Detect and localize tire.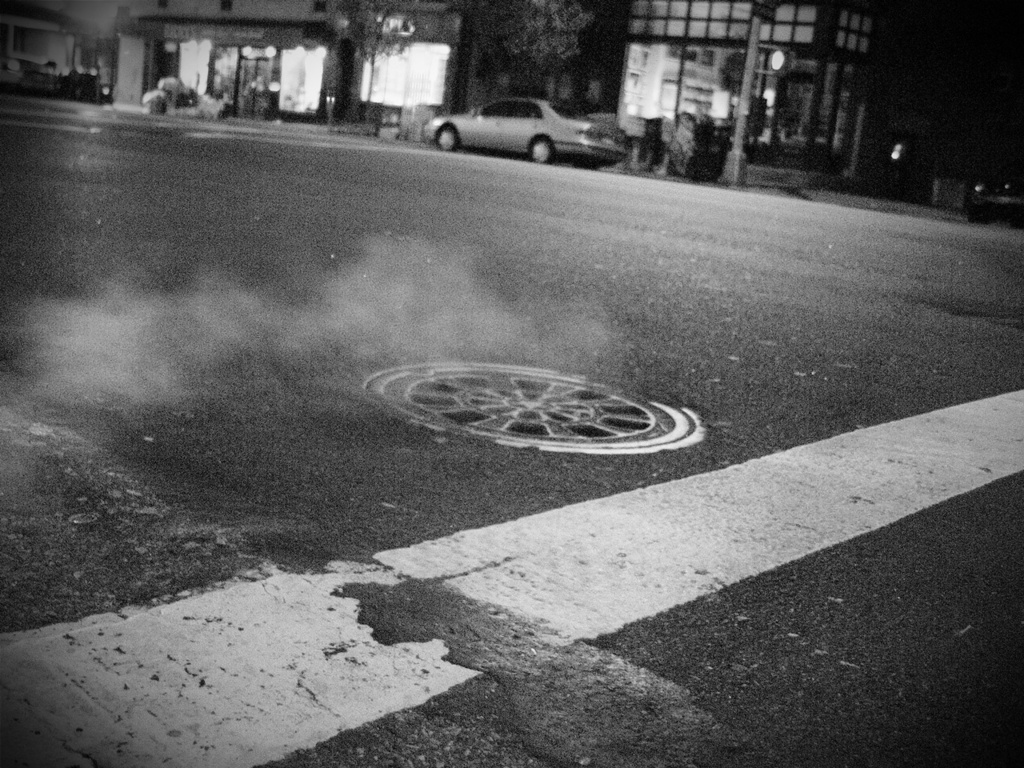
Localized at [x1=435, y1=126, x2=458, y2=151].
